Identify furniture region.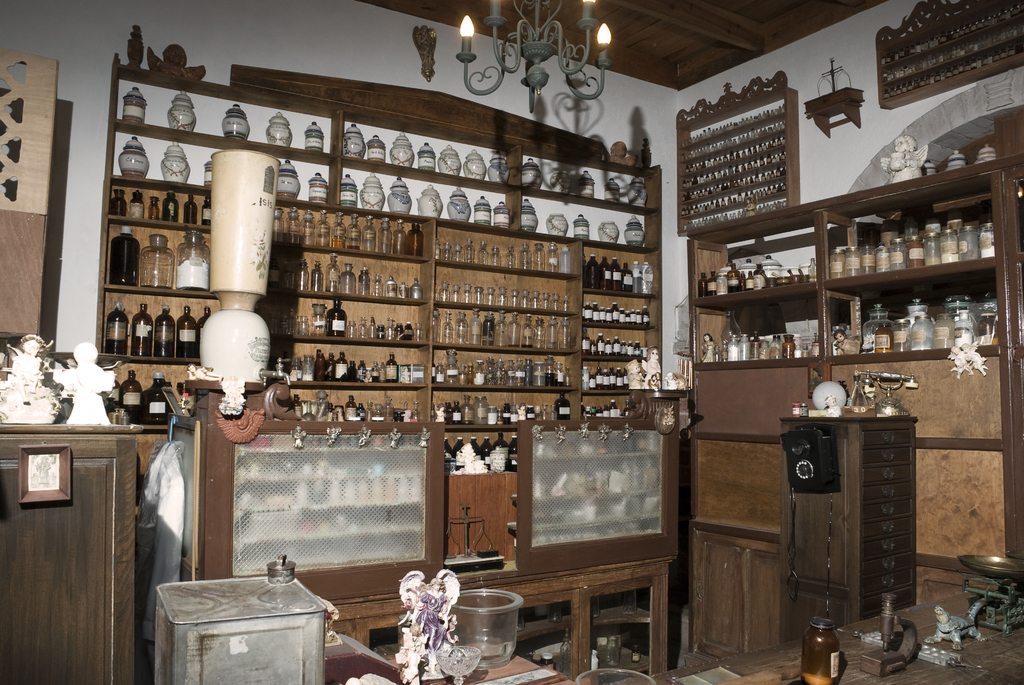
Region: region(104, 50, 1023, 684).
